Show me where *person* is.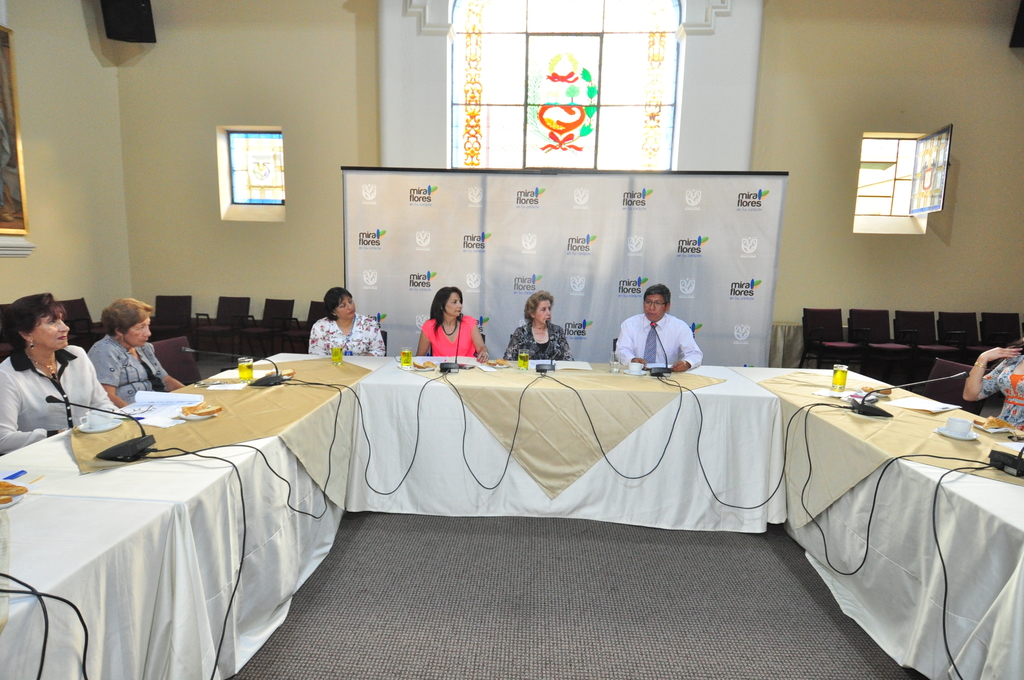
*person* is at BBox(417, 287, 492, 364).
